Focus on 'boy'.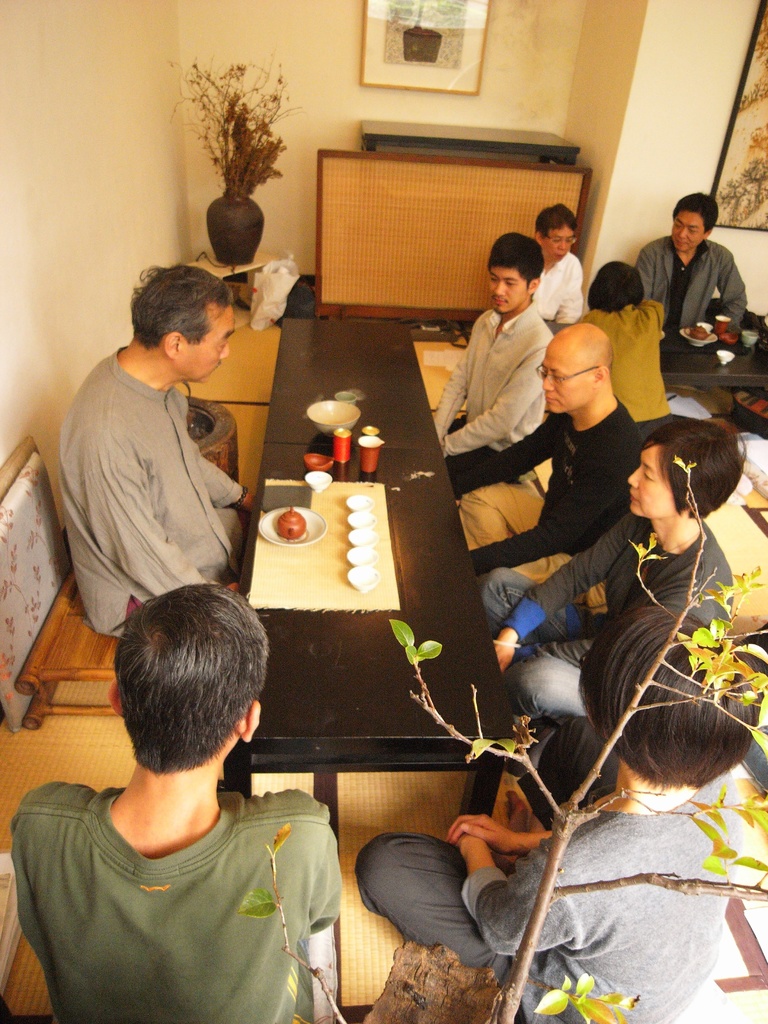
Focused at region(15, 545, 348, 1023).
